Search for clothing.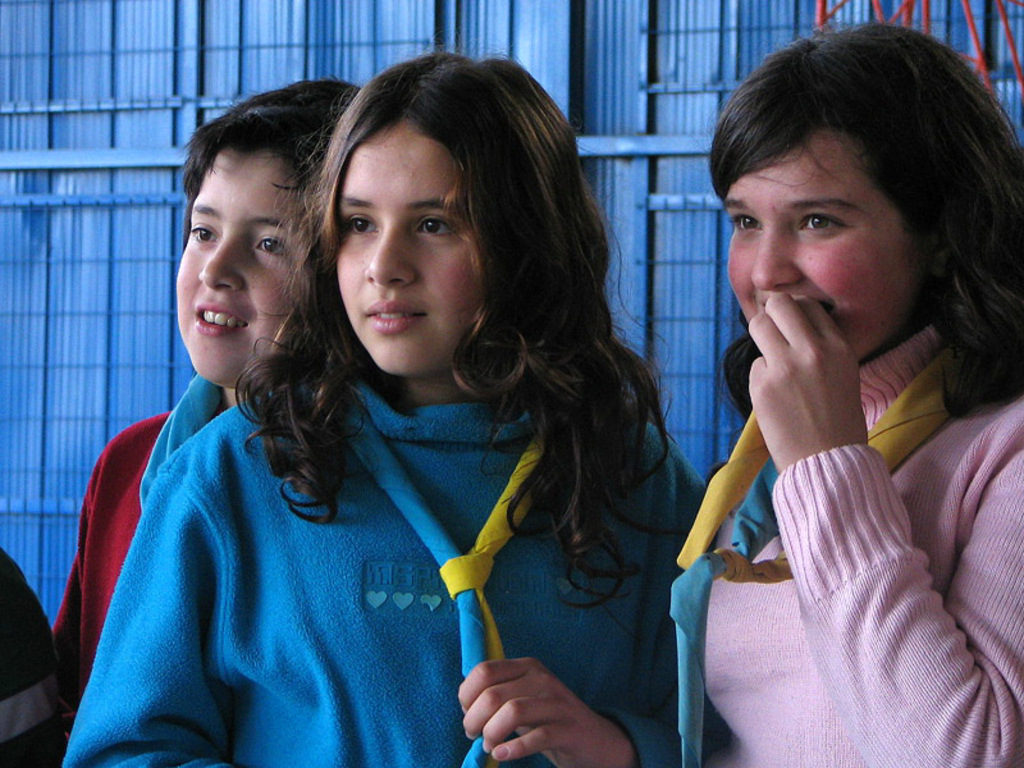
Found at x1=55, y1=374, x2=221, y2=744.
